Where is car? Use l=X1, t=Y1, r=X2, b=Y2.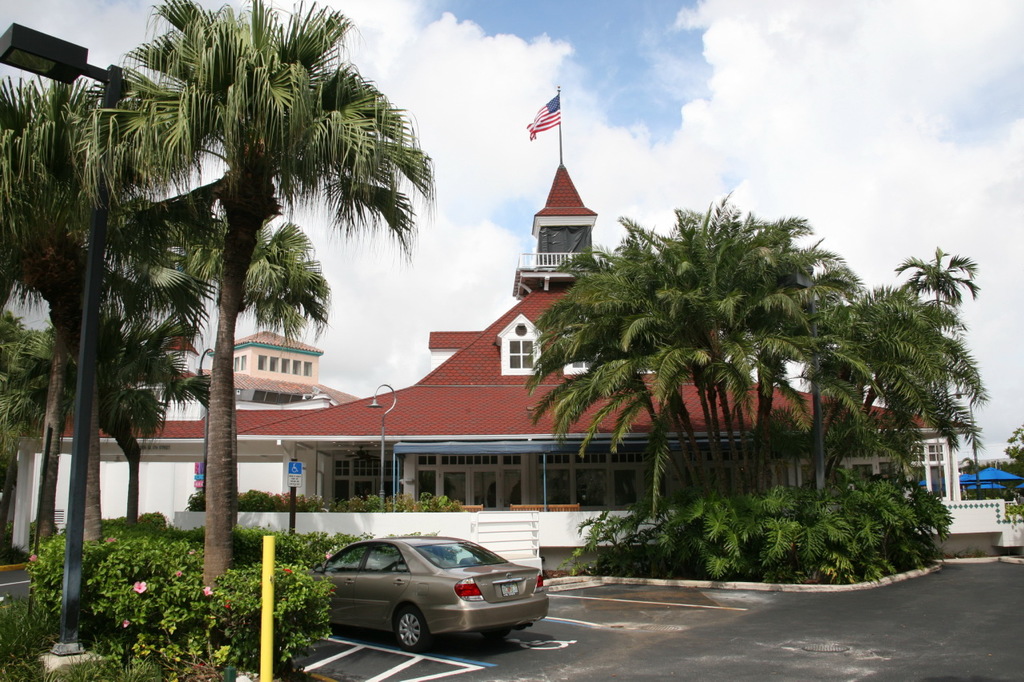
l=303, t=529, r=558, b=659.
